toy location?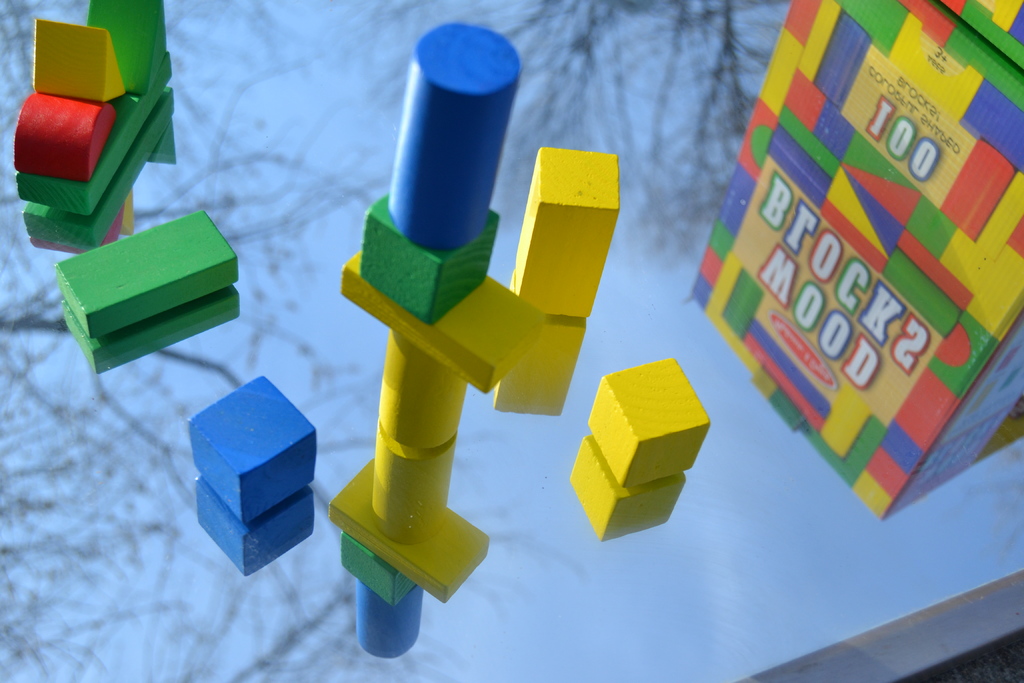
(569,434,689,539)
